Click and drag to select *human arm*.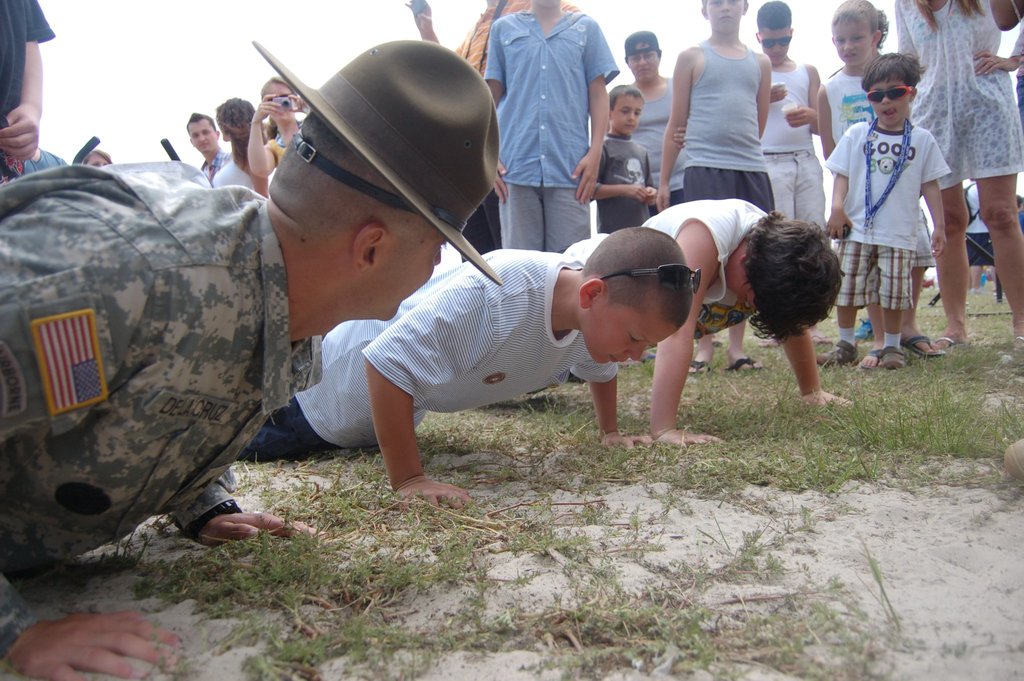
Selection: bbox=[0, 0, 56, 161].
